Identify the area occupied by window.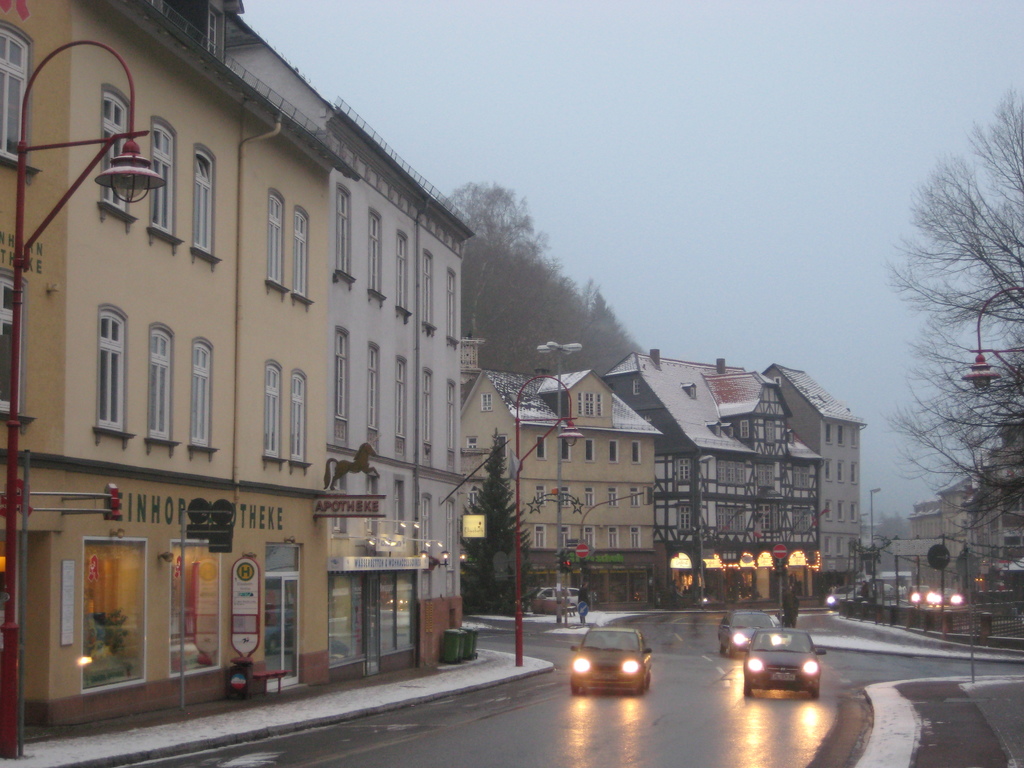
Area: 1004, 497, 1022, 509.
